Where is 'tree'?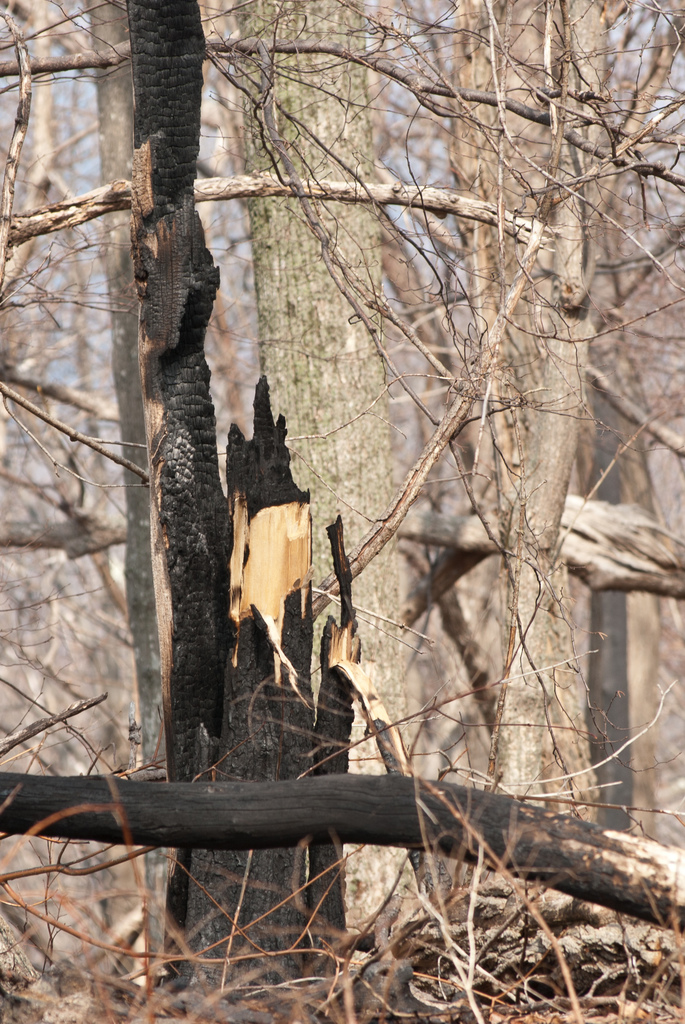
[left=229, top=0, right=401, bottom=954].
